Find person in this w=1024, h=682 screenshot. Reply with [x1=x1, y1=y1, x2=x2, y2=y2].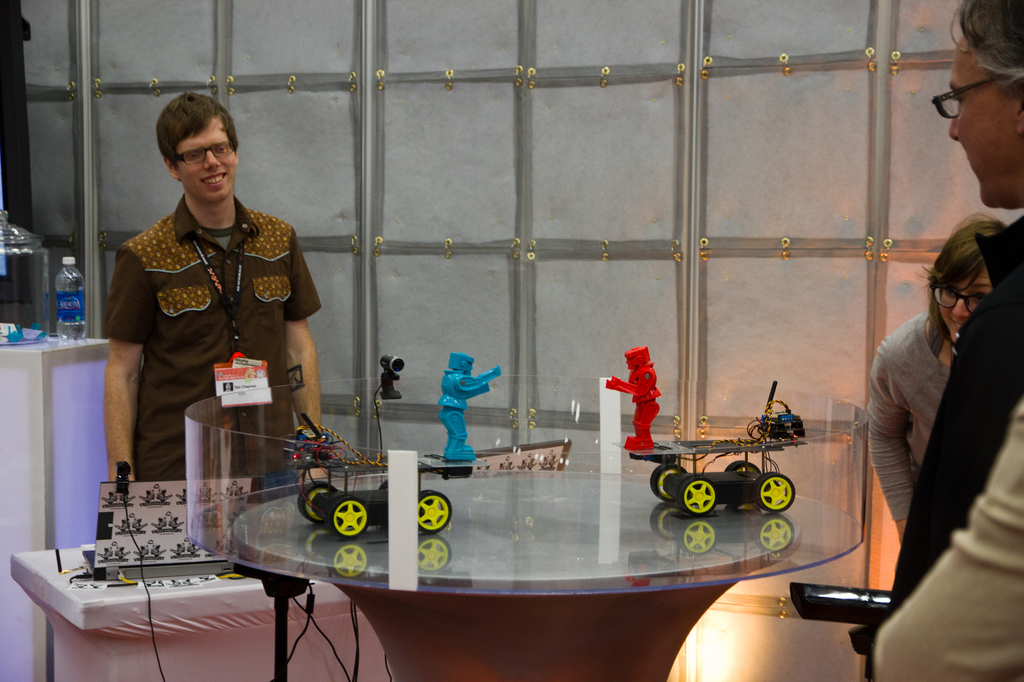
[x1=102, y1=92, x2=320, y2=479].
